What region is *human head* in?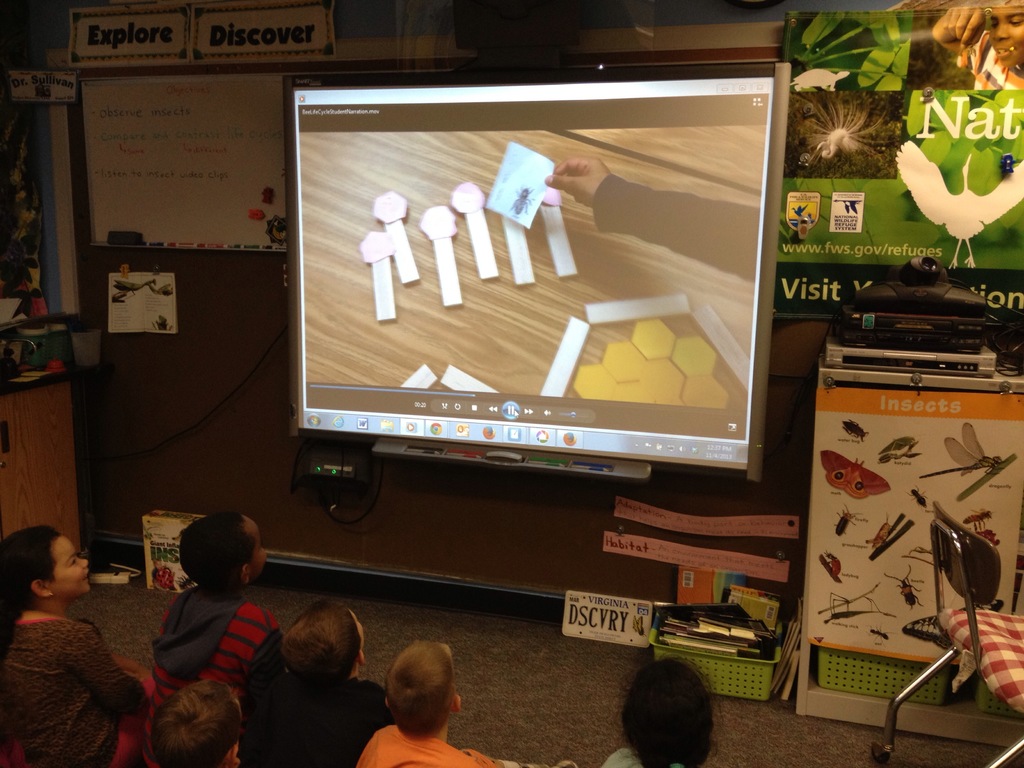
Rect(280, 605, 369, 673).
